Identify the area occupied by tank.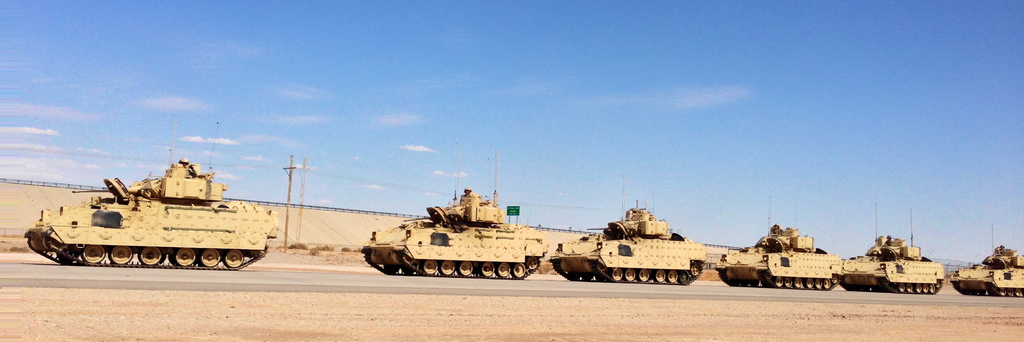
Area: locate(21, 158, 282, 271).
